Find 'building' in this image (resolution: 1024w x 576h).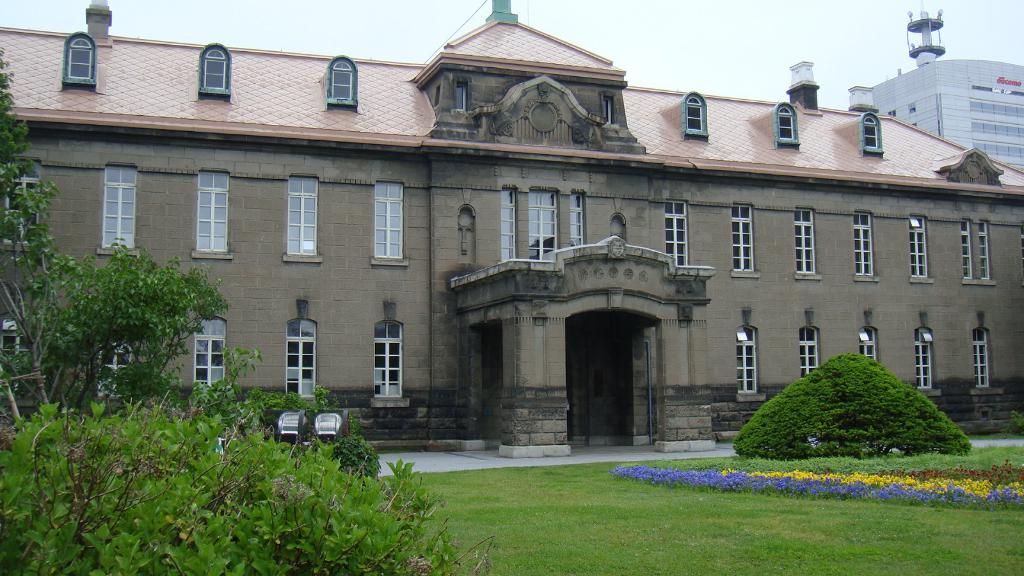
[left=0, top=2, right=1023, bottom=459].
